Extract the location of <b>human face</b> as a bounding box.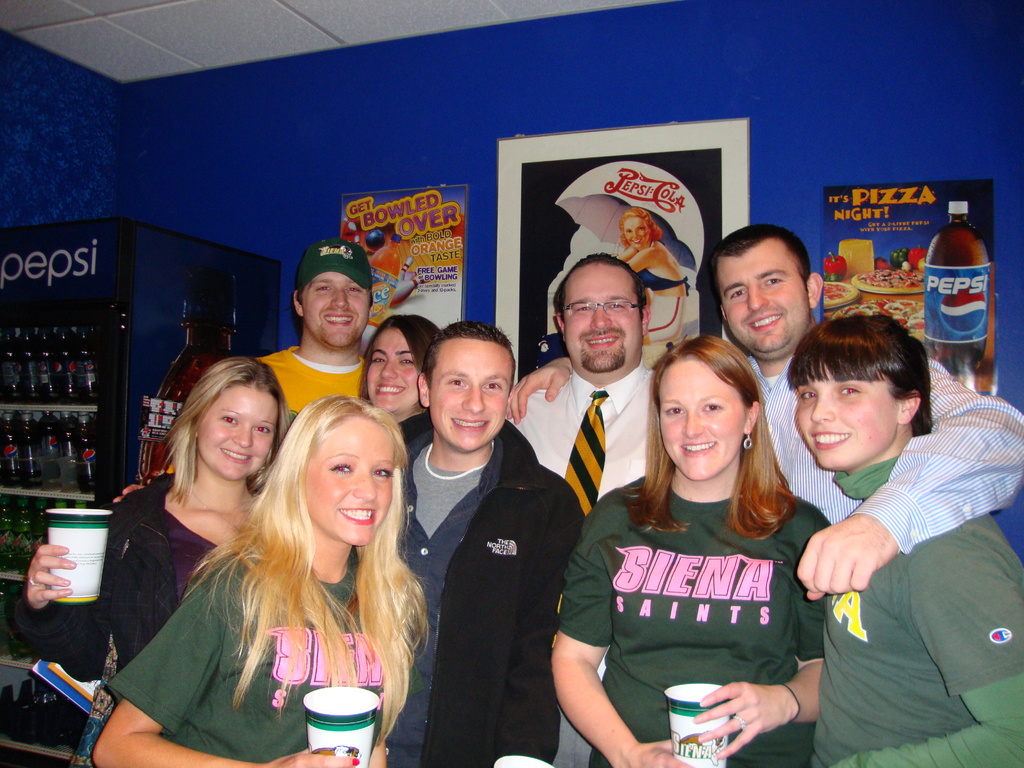
[left=198, top=383, right=278, bottom=482].
